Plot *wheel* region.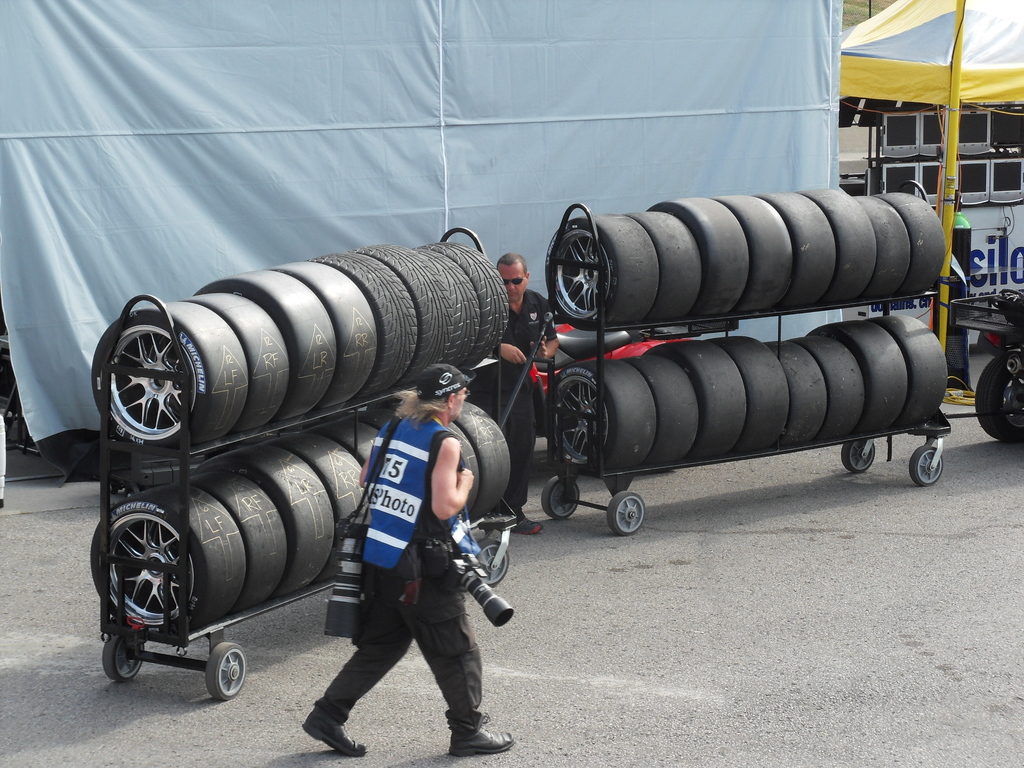
Plotted at 973,352,1023,442.
